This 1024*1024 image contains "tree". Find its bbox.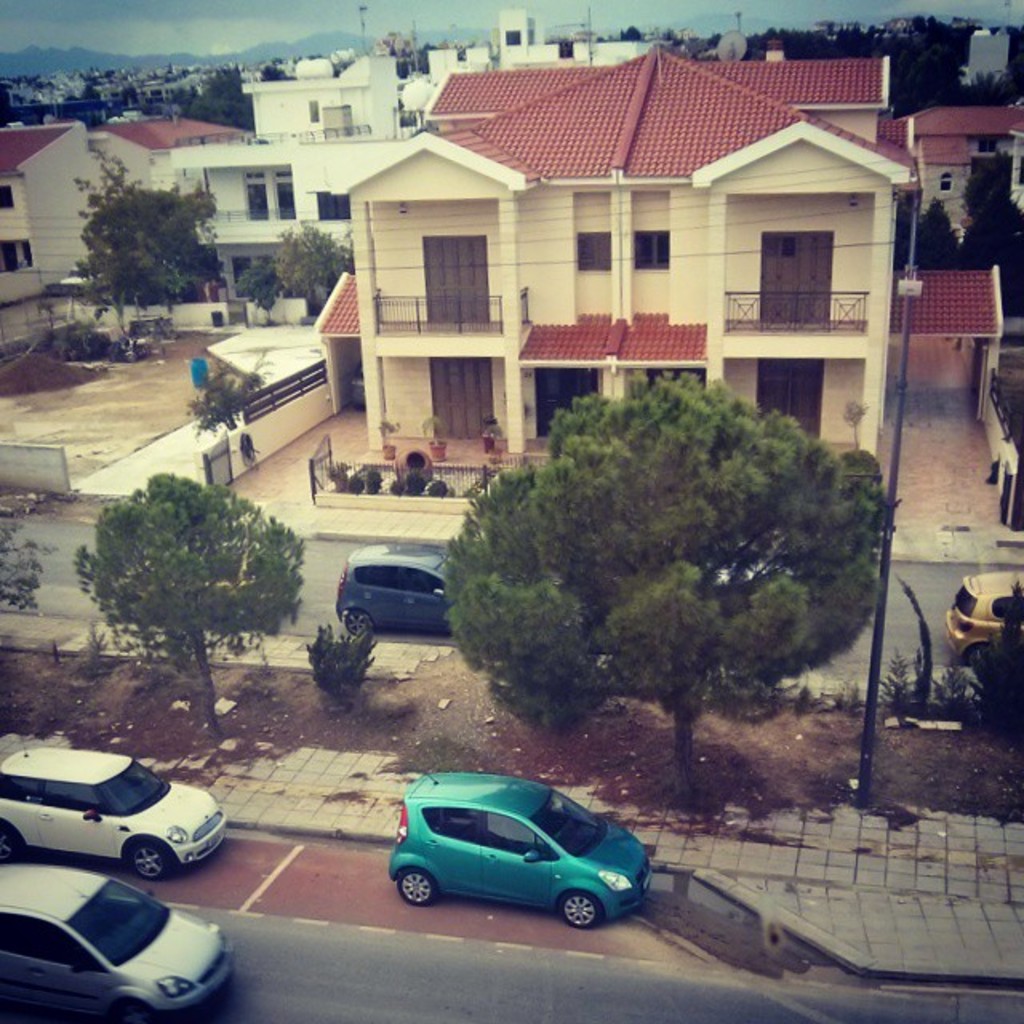
{"x1": 424, "y1": 355, "x2": 896, "y2": 781}.
